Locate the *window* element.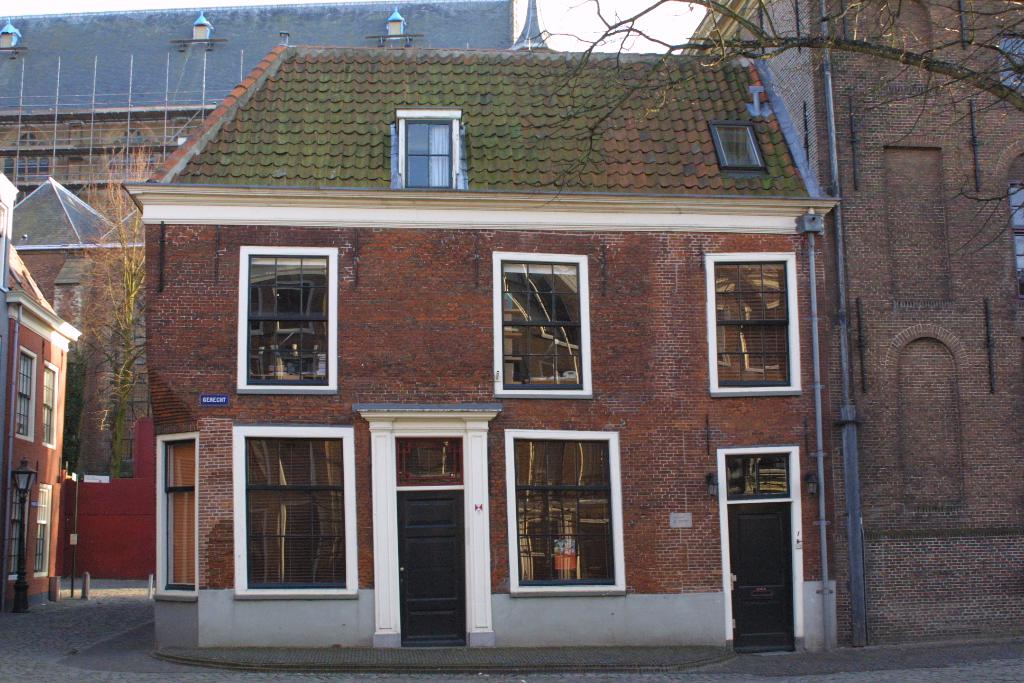
Element bbox: [x1=8, y1=353, x2=34, y2=441].
